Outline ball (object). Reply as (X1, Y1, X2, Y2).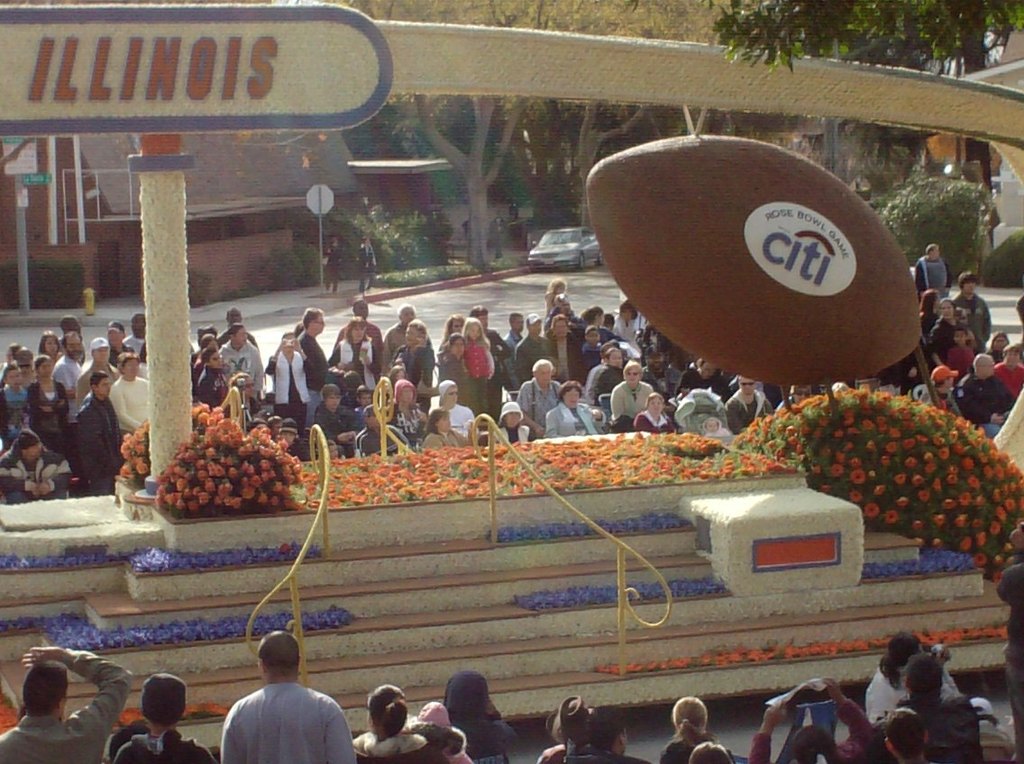
(589, 136, 912, 381).
